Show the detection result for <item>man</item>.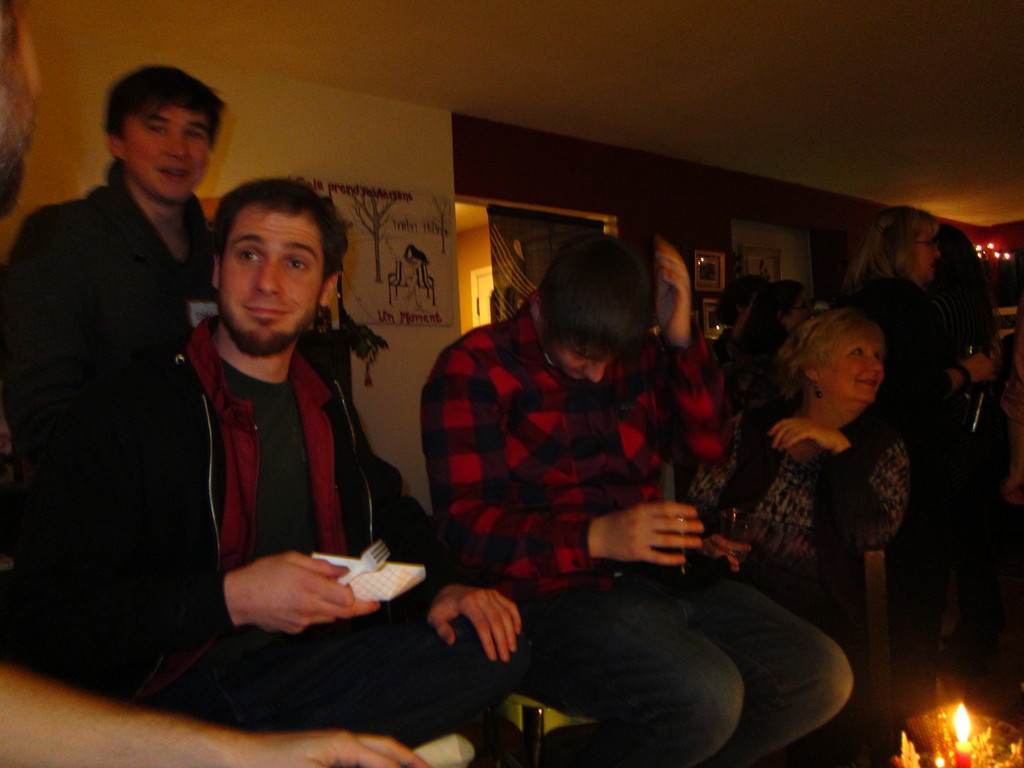
region(419, 229, 856, 767).
